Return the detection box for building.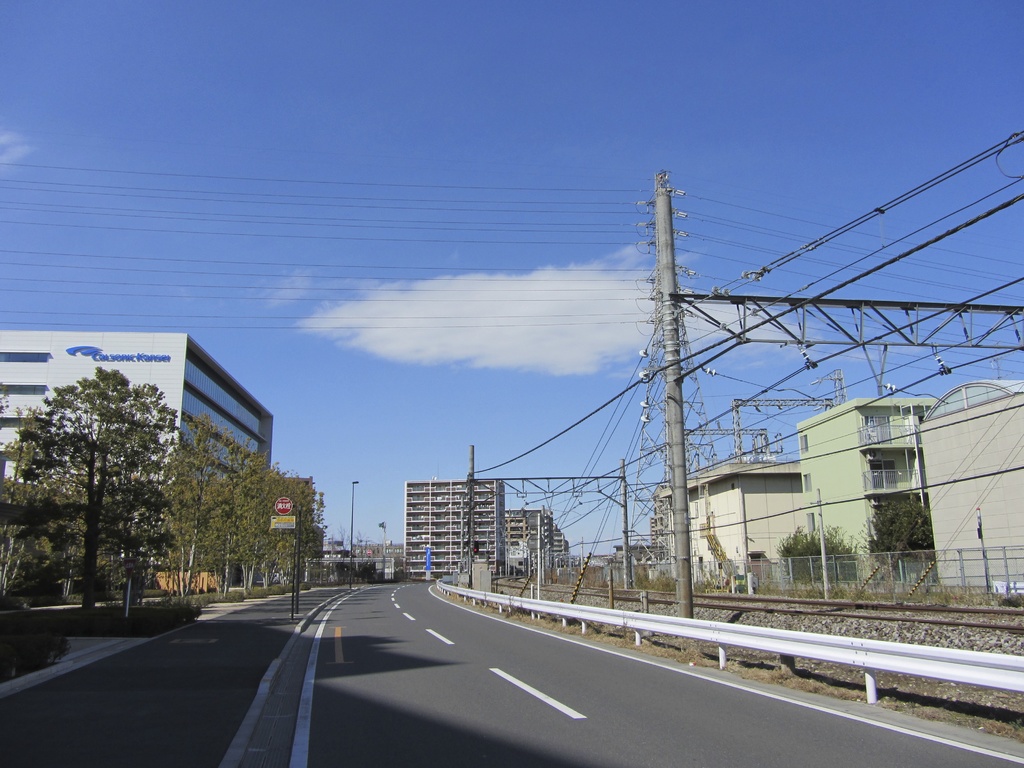
(0, 330, 283, 576).
